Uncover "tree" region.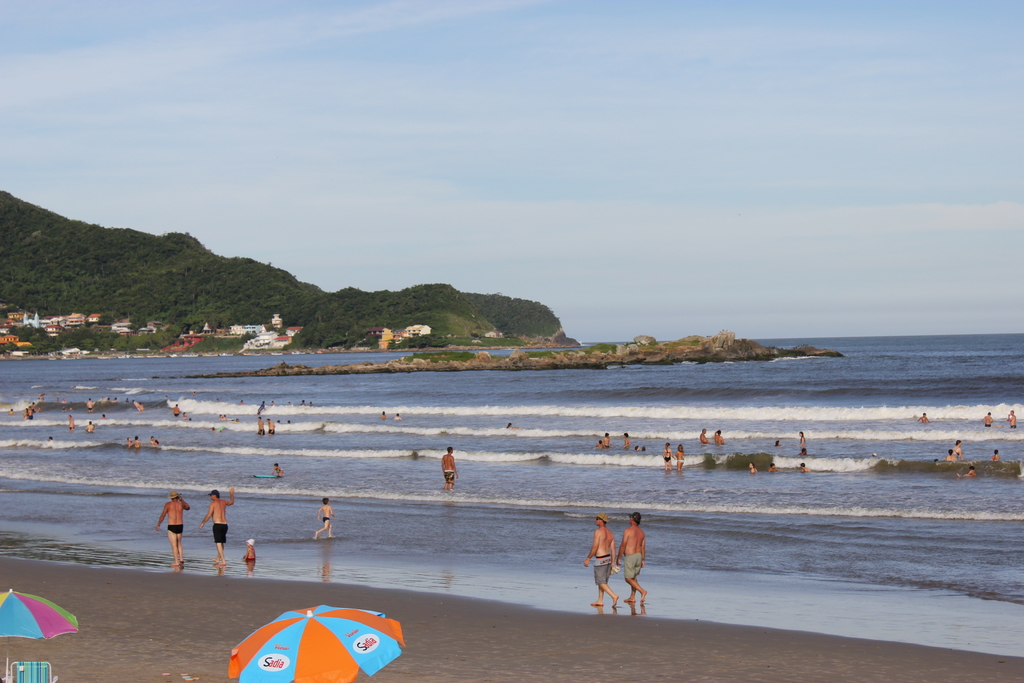
Uncovered: detection(95, 322, 125, 349).
